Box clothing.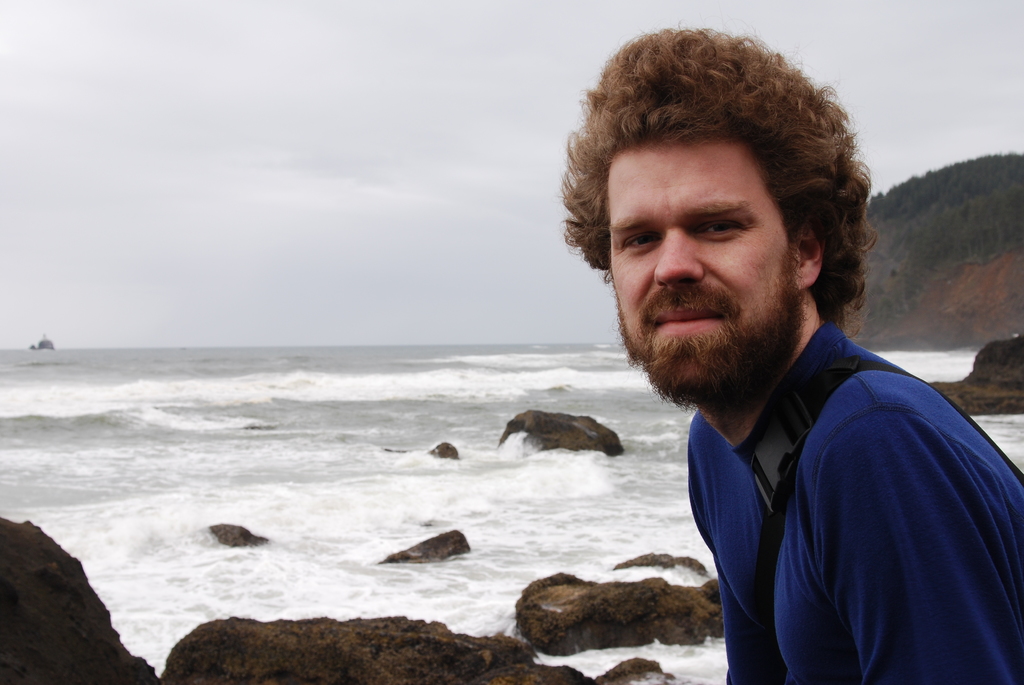
[605, 304, 1009, 673].
